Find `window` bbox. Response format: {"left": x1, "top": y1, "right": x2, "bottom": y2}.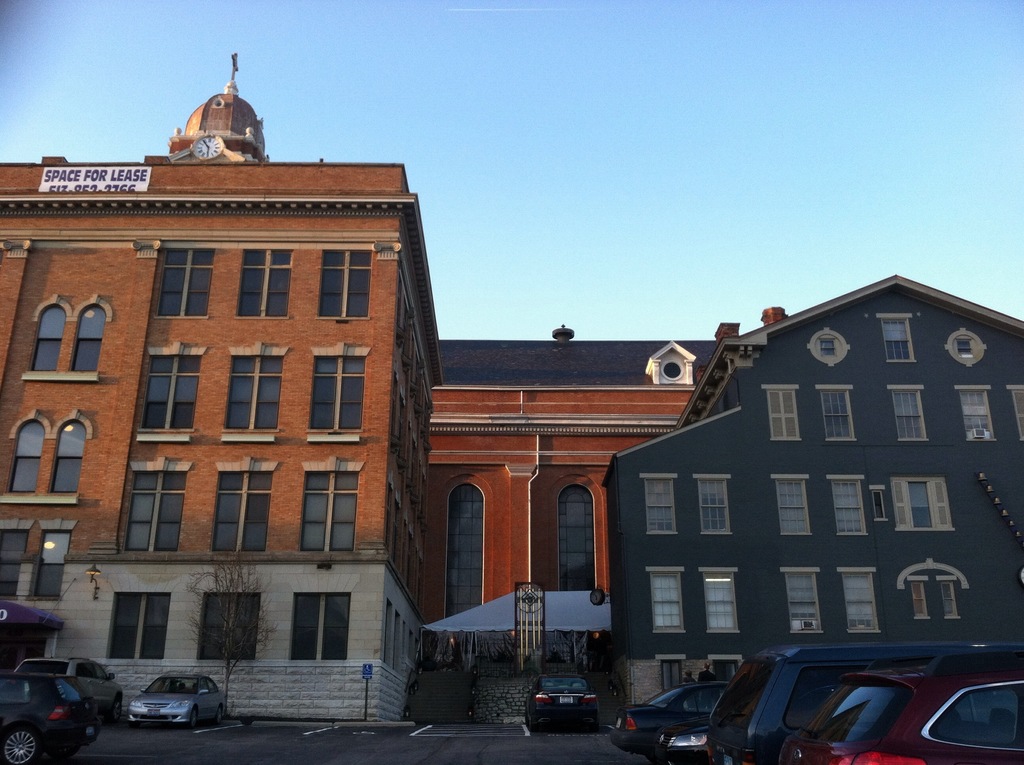
{"left": 696, "top": 476, "right": 732, "bottom": 532}.
